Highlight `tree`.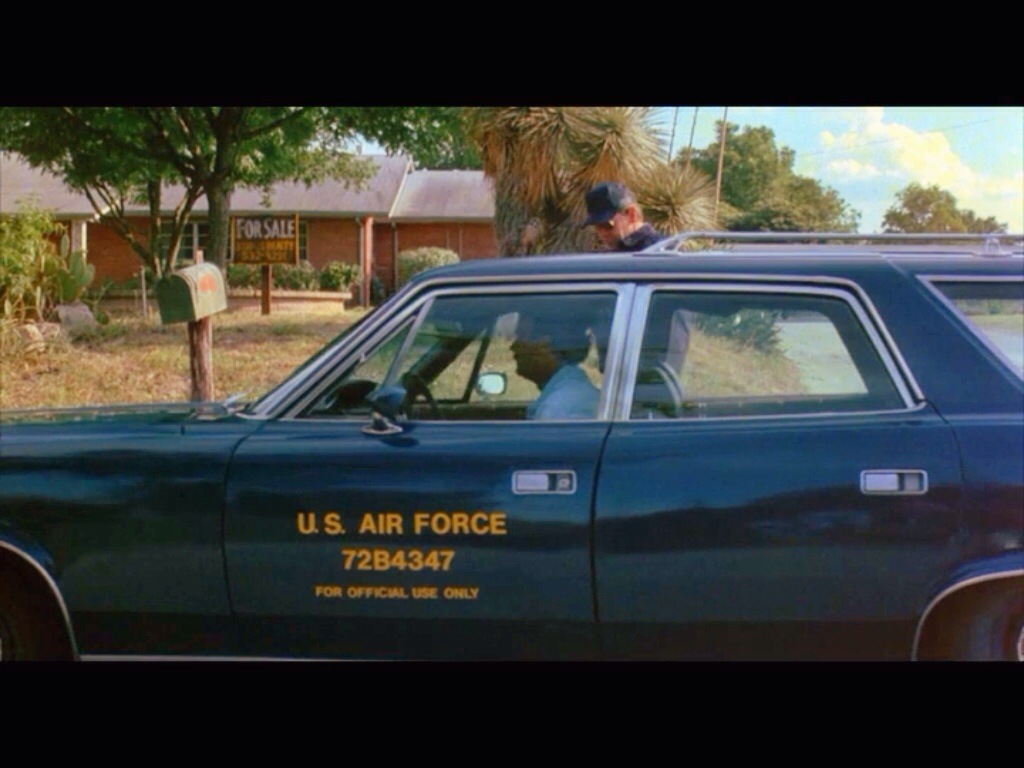
Highlighted region: select_region(476, 108, 748, 333).
